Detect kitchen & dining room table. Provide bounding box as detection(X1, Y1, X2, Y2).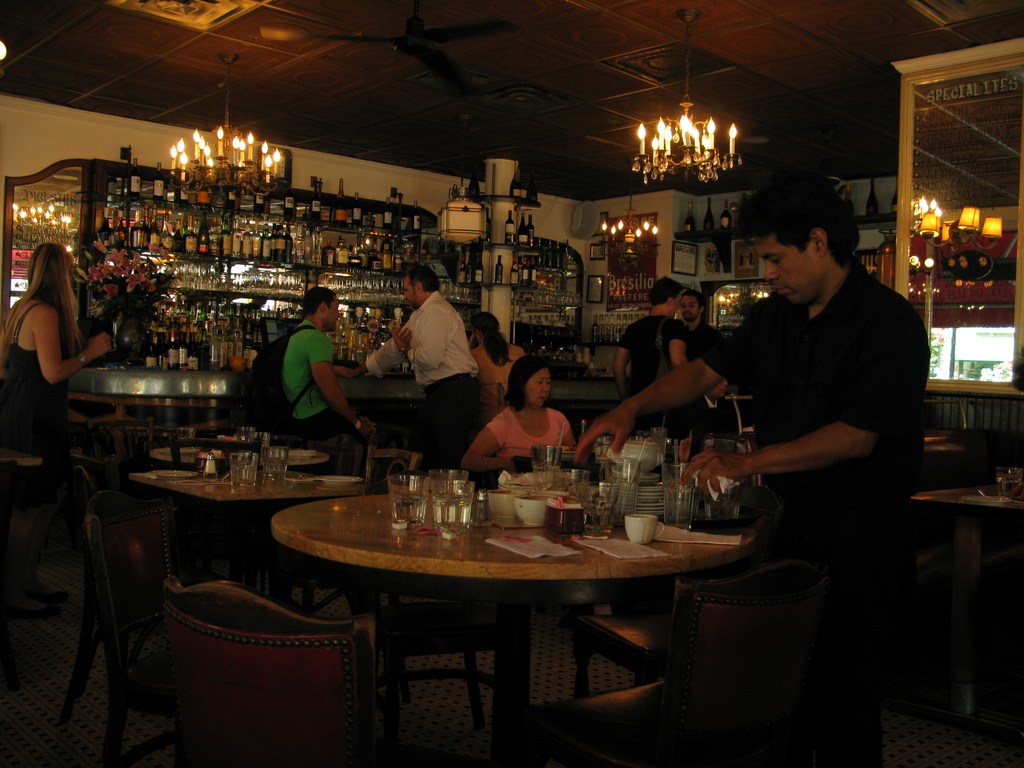
detection(164, 464, 698, 737).
